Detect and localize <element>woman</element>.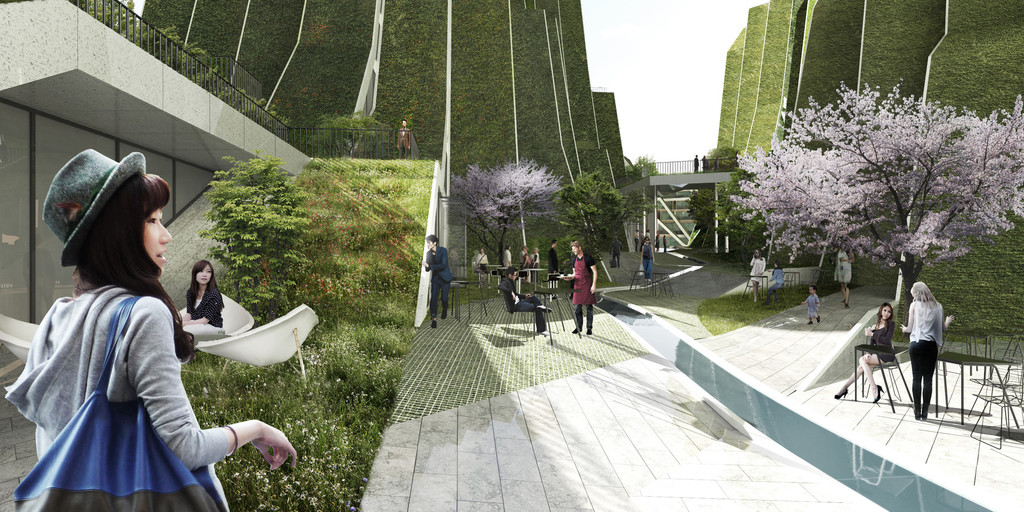
Localized at (474,248,488,279).
